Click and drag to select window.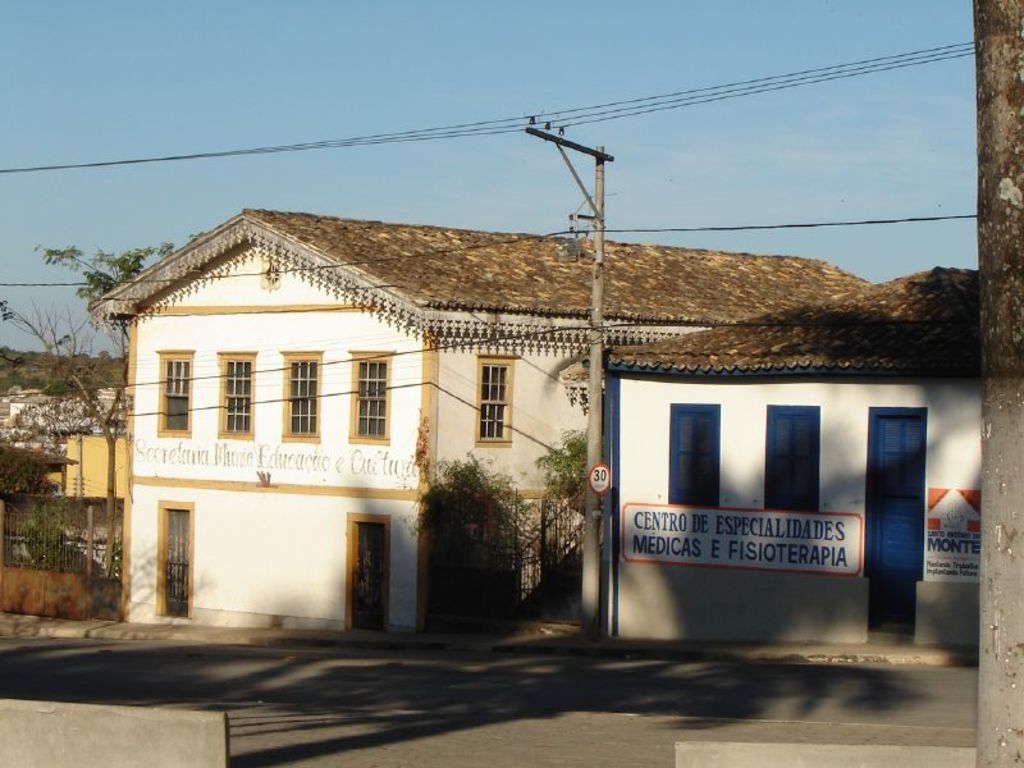
Selection: x1=157 y1=351 x2=196 y2=436.
